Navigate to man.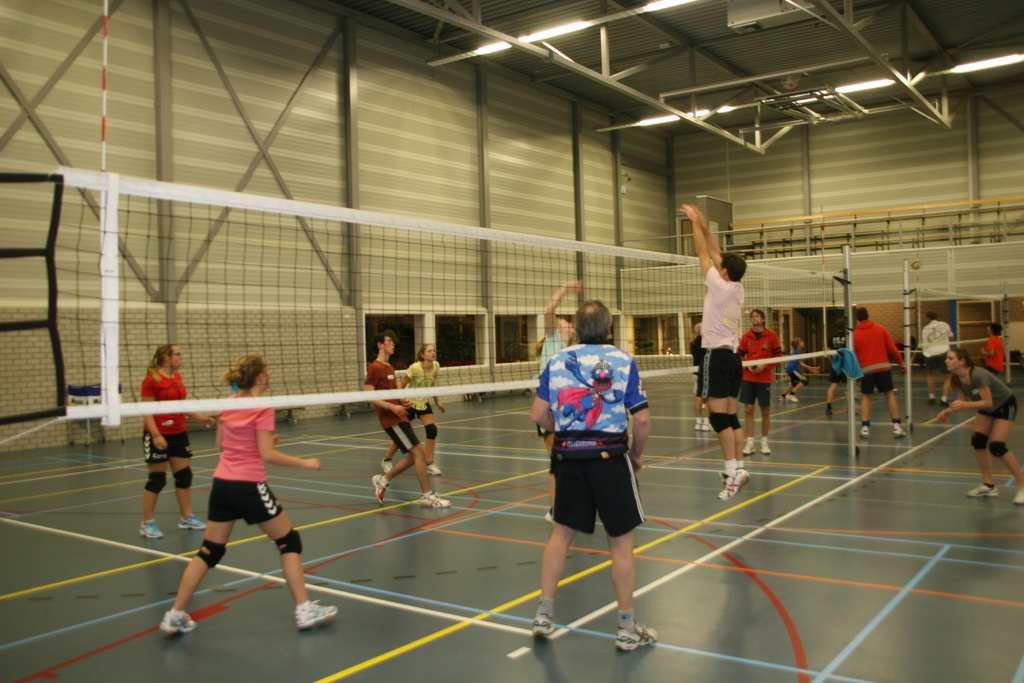
Navigation target: Rect(371, 331, 449, 507).
